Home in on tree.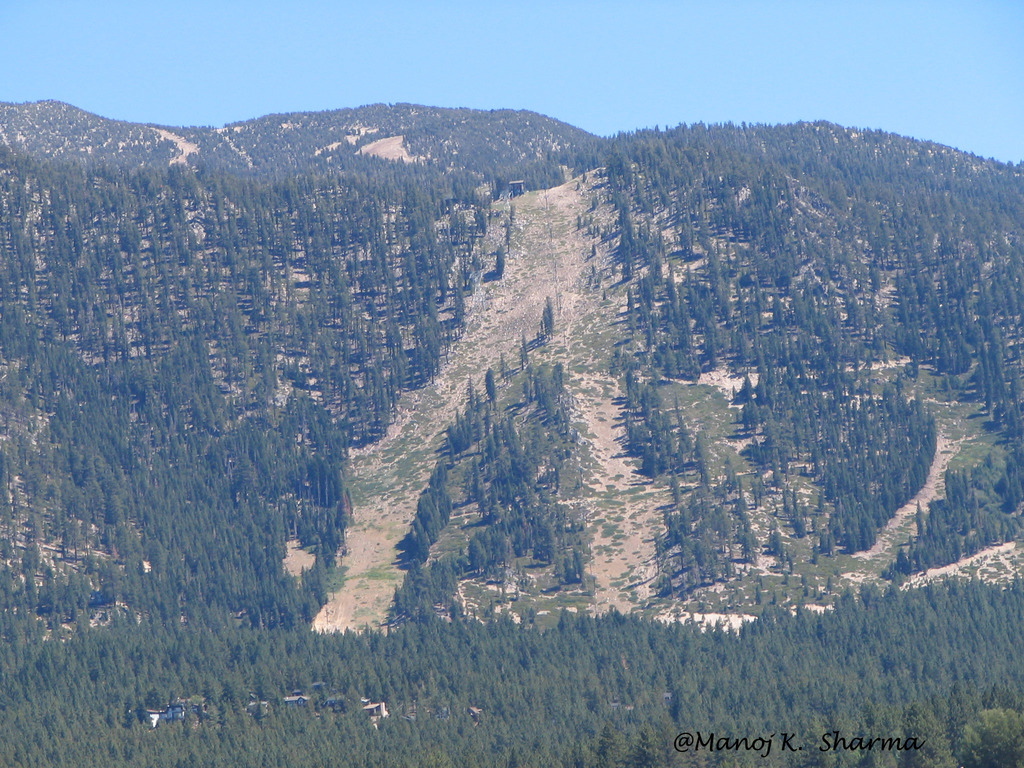
Homed in at crop(806, 544, 819, 566).
